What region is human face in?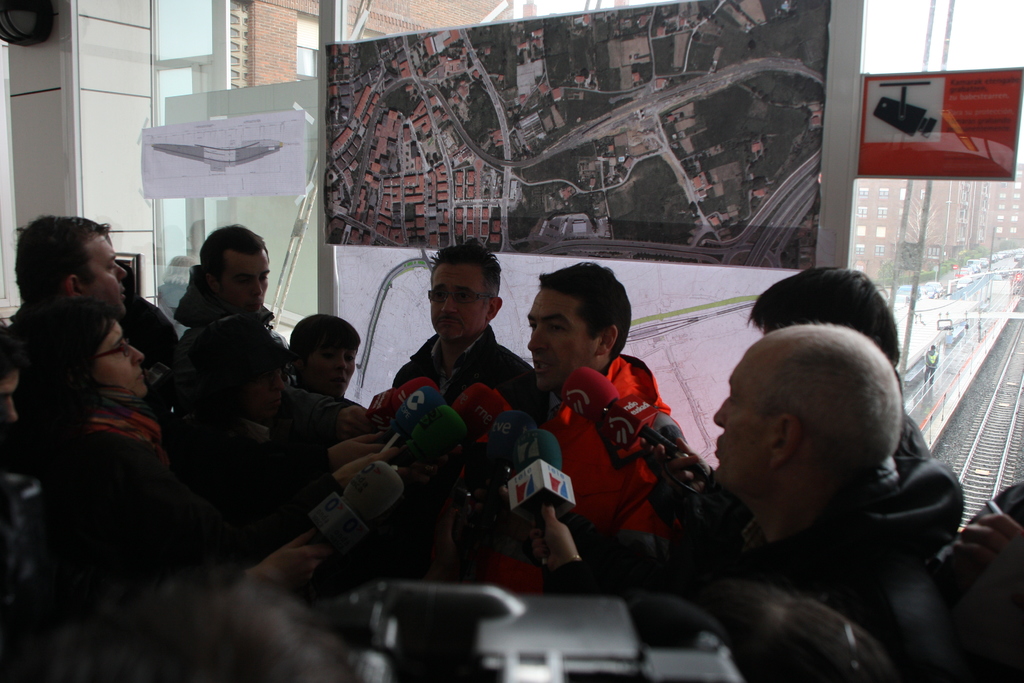
413, 243, 492, 348.
